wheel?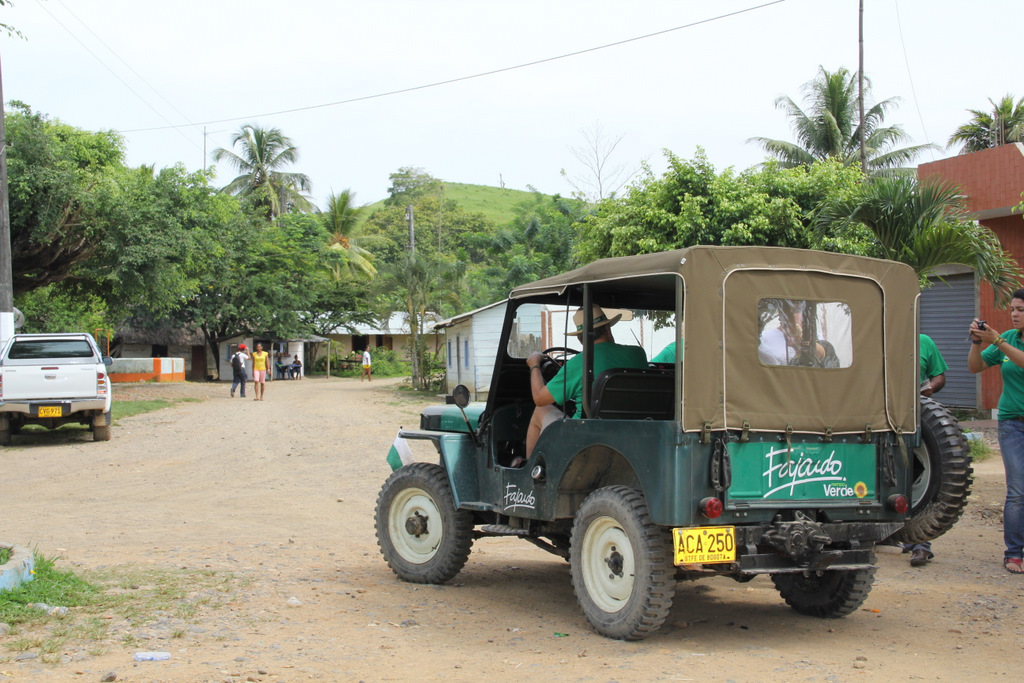
box(370, 463, 474, 583)
